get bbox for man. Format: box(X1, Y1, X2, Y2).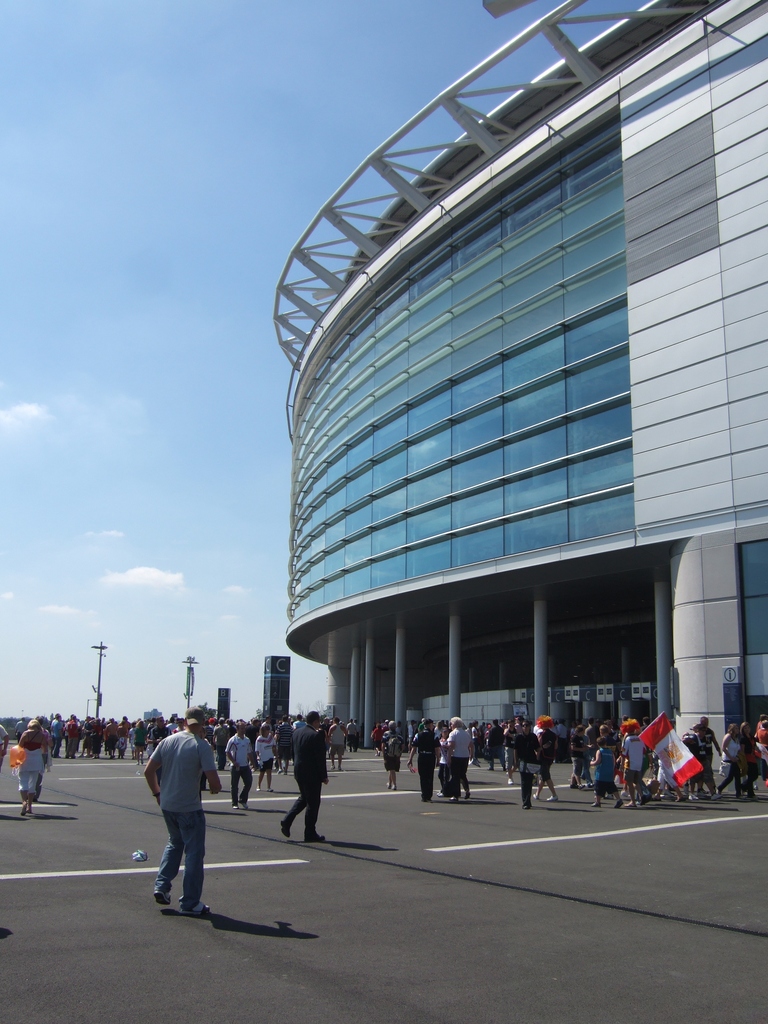
box(406, 719, 441, 801).
